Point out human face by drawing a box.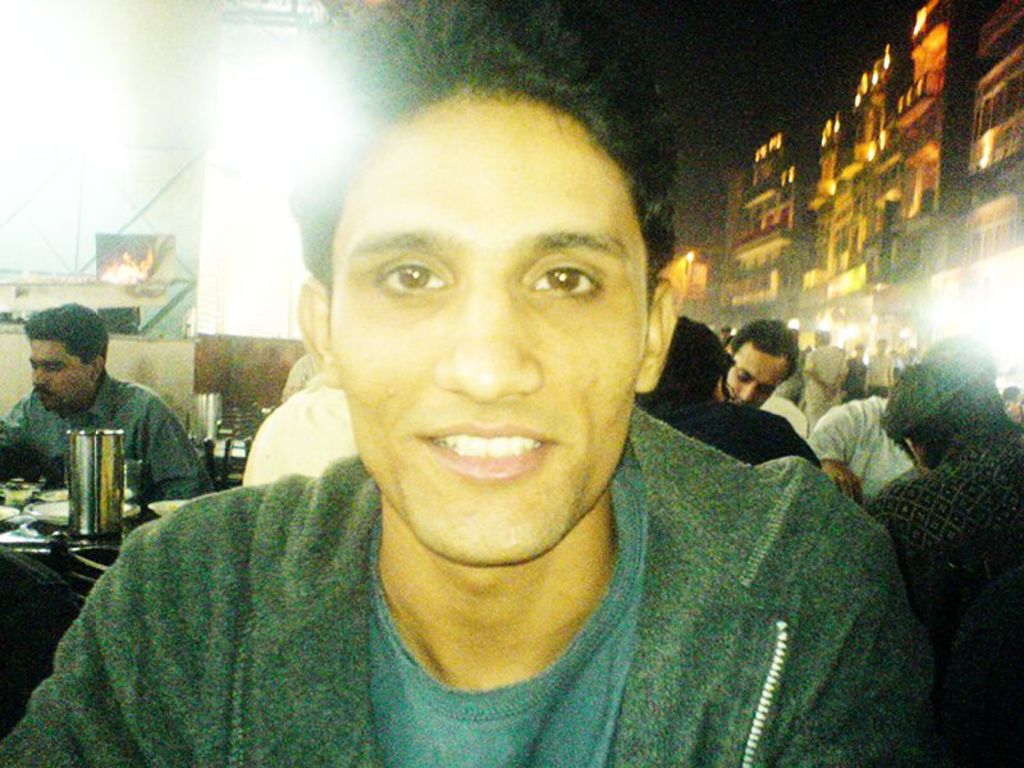
x1=28 y1=338 x2=93 y2=408.
